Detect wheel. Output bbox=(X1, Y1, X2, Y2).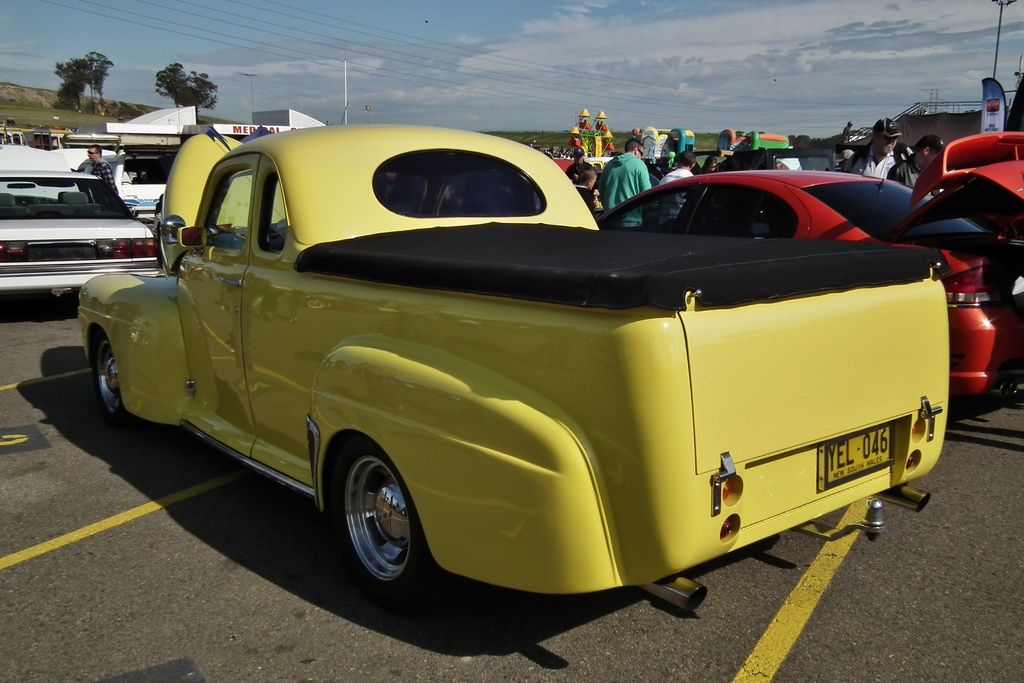
bbox=(95, 331, 134, 426).
